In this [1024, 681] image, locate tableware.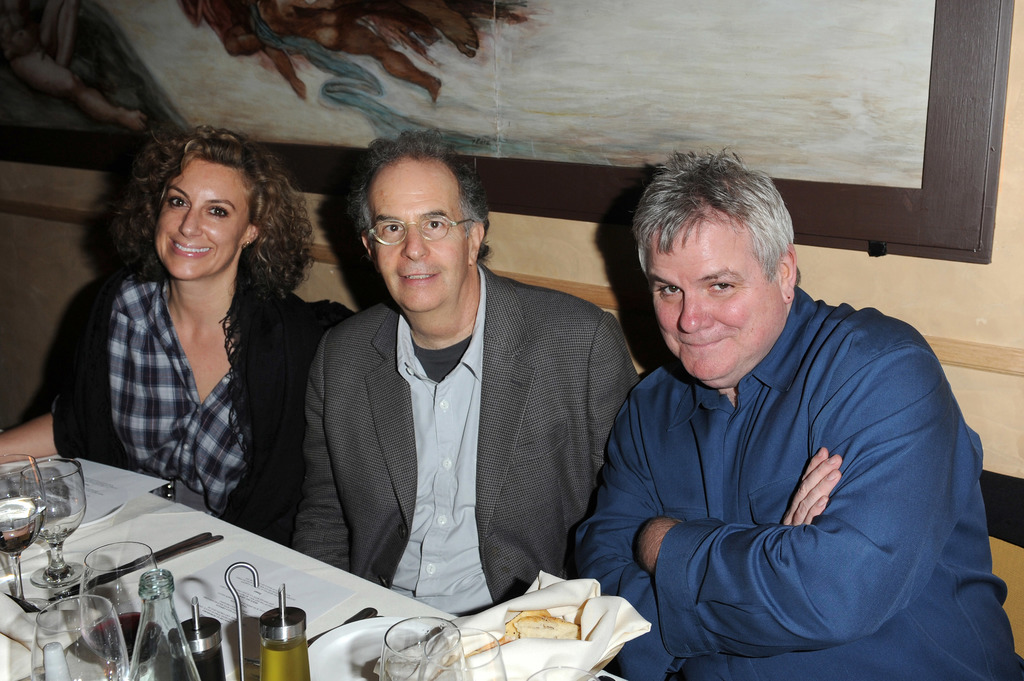
Bounding box: BBox(25, 593, 131, 680).
